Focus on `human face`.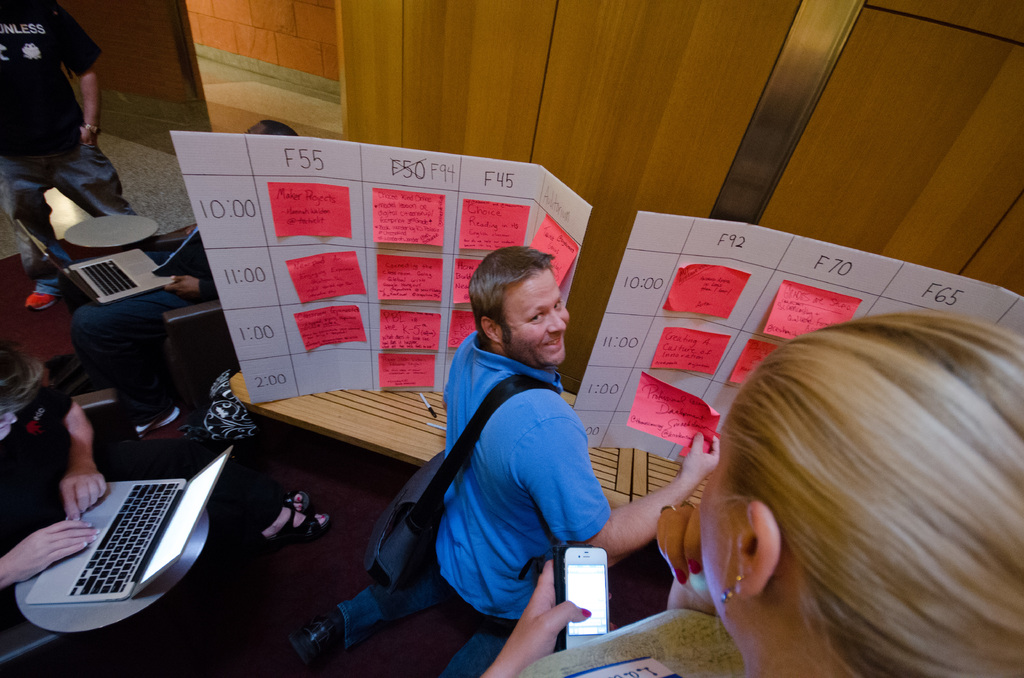
Focused at region(691, 421, 737, 600).
